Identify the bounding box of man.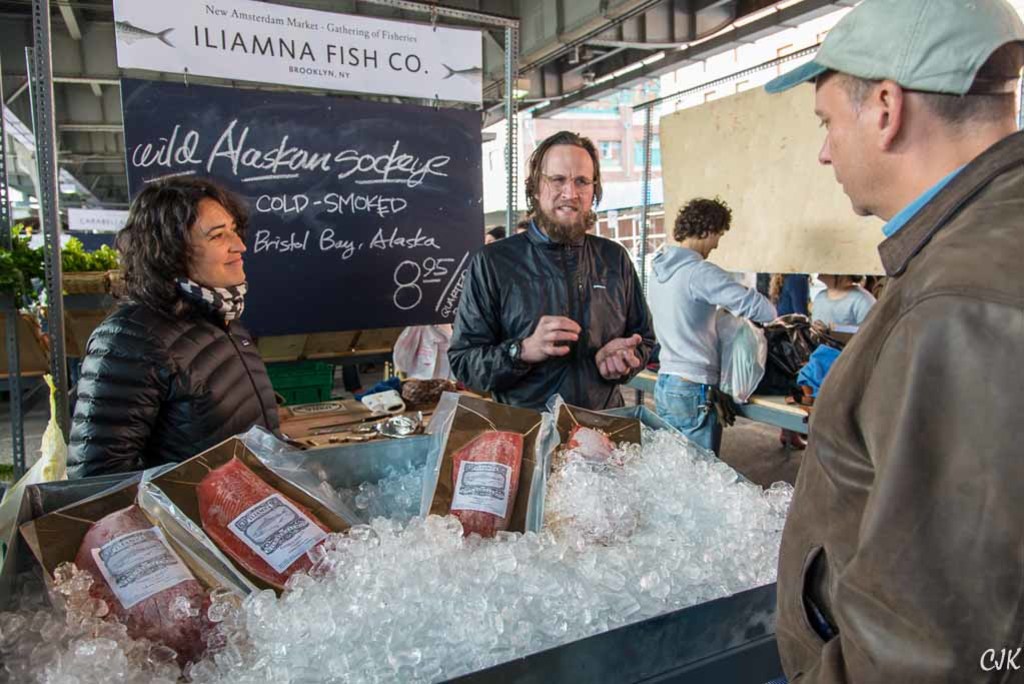
{"left": 426, "top": 147, "right": 668, "bottom": 433}.
